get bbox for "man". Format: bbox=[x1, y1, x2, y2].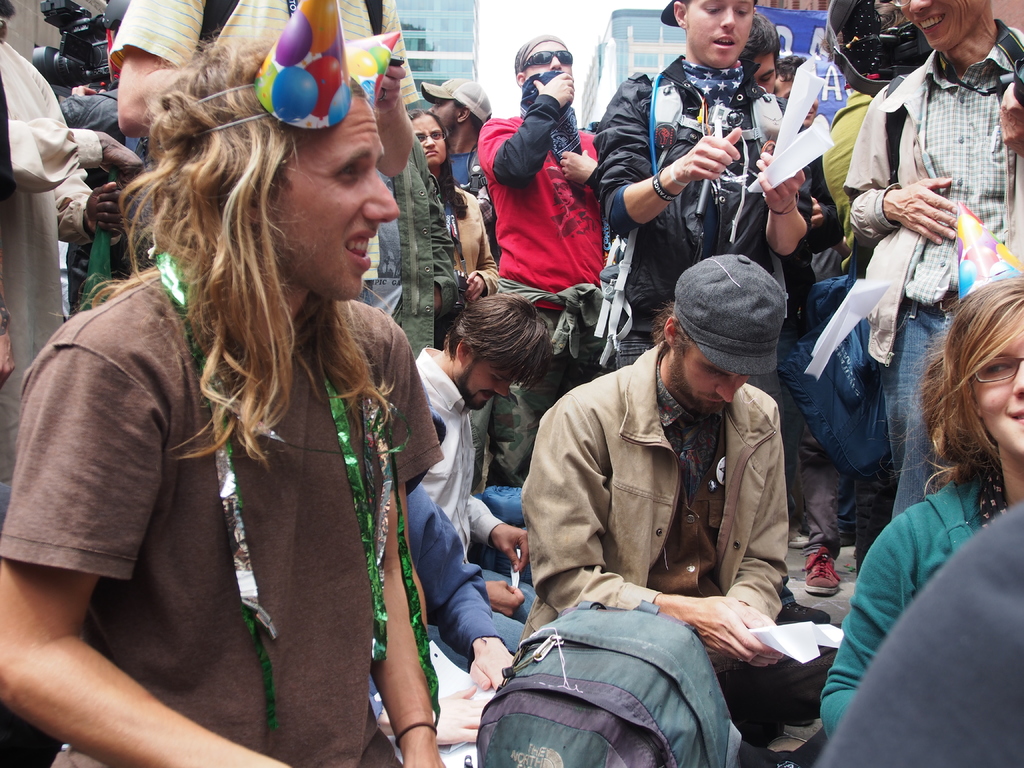
bbox=[833, 0, 1023, 504].
